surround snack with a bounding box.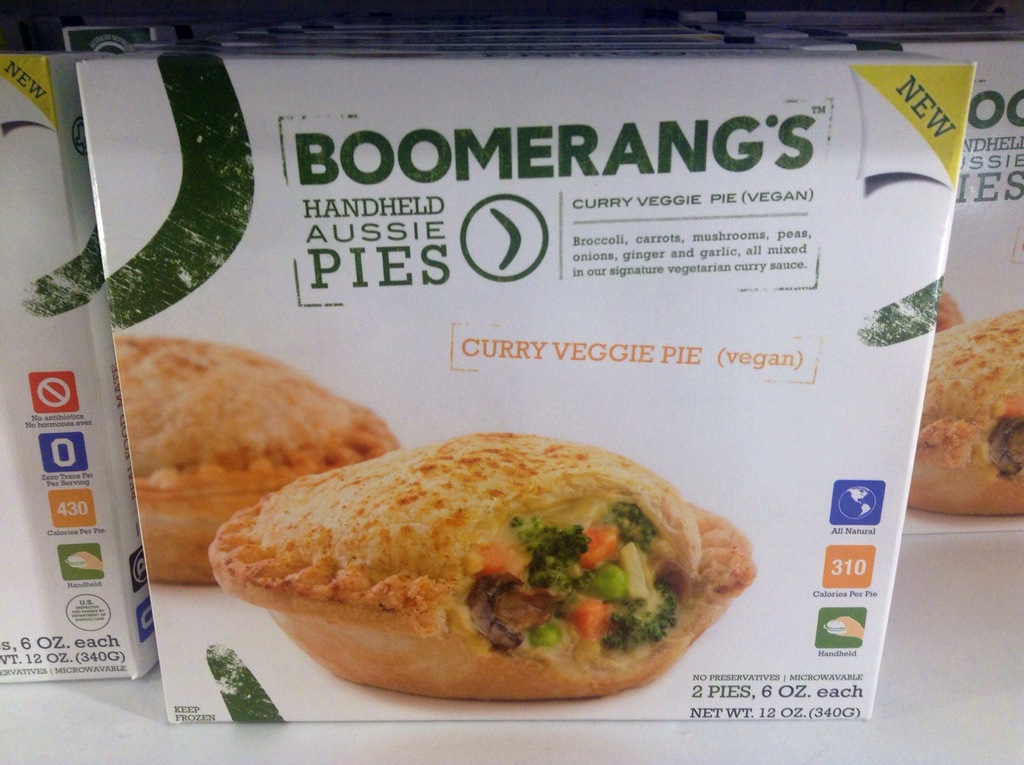
x1=919 y1=314 x2=1023 y2=526.
